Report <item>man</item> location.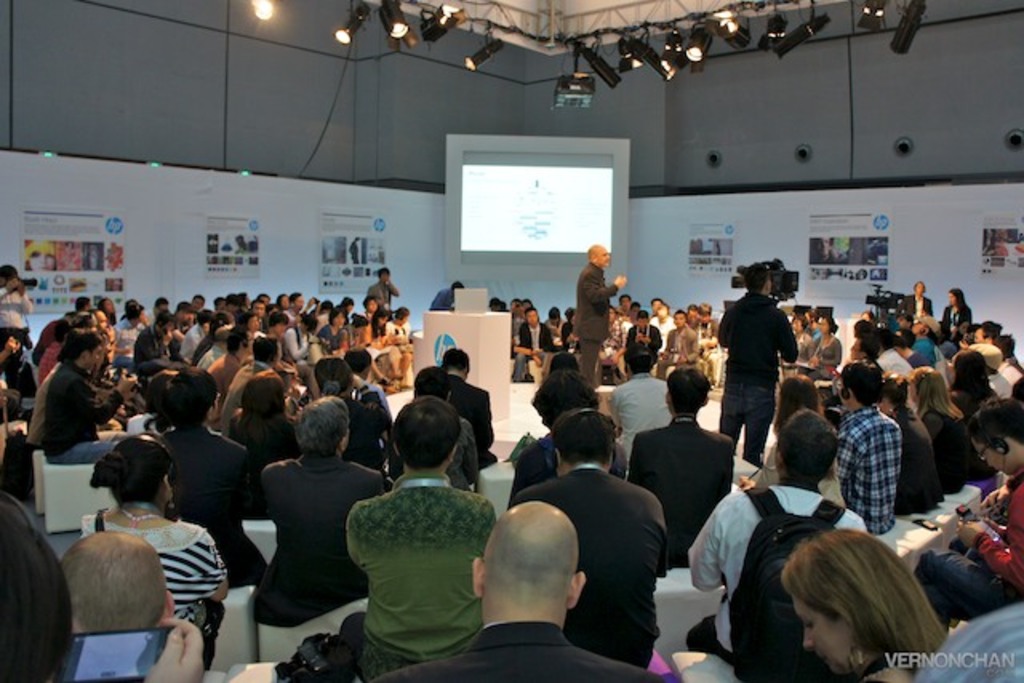
Report: <box>837,365,906,533</box>.
